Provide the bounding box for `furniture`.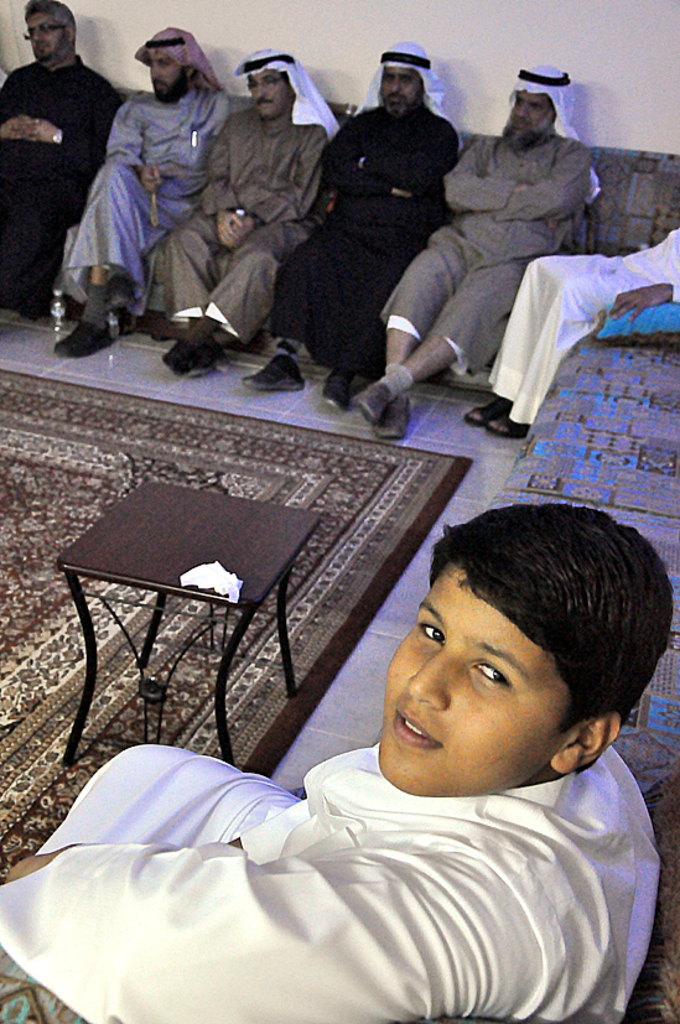
l=54, t=475, r=320, b=766.
